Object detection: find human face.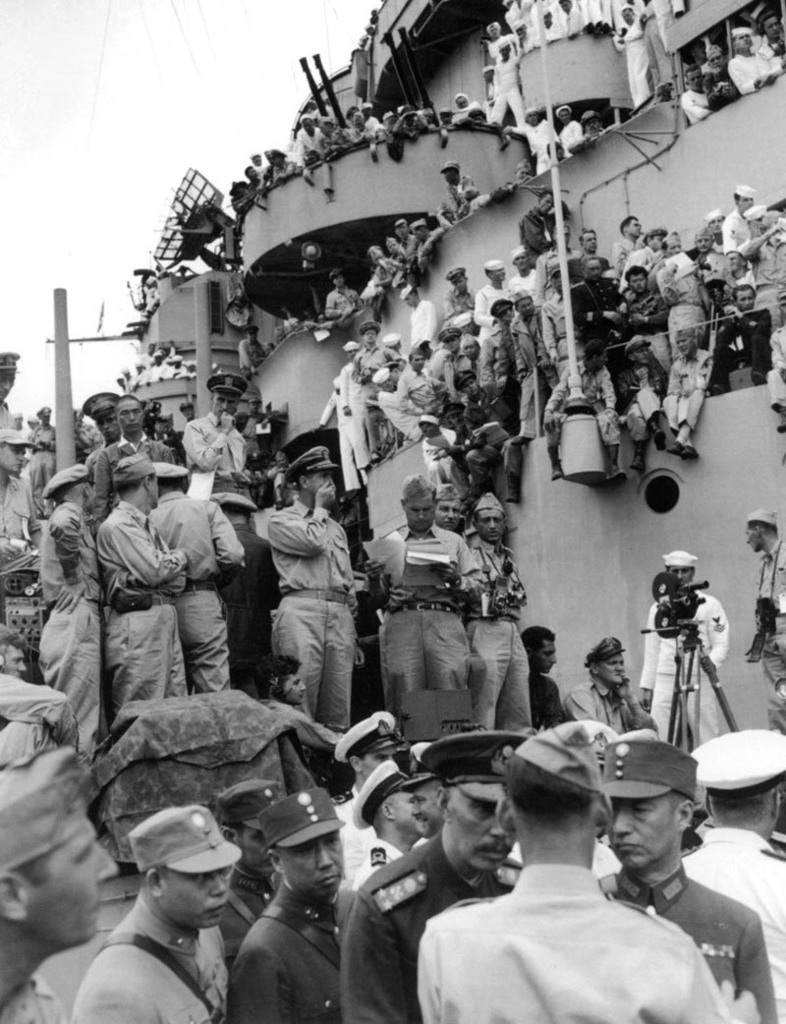
bbox=[209, 387, 234, 412].
